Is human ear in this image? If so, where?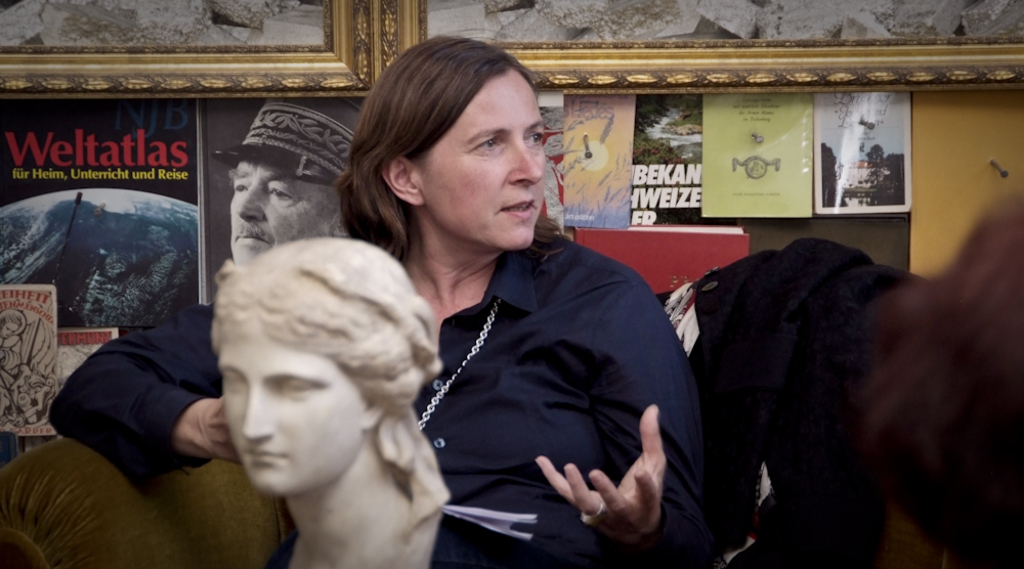
Yes, at locate(355, 399, 386, 430).
